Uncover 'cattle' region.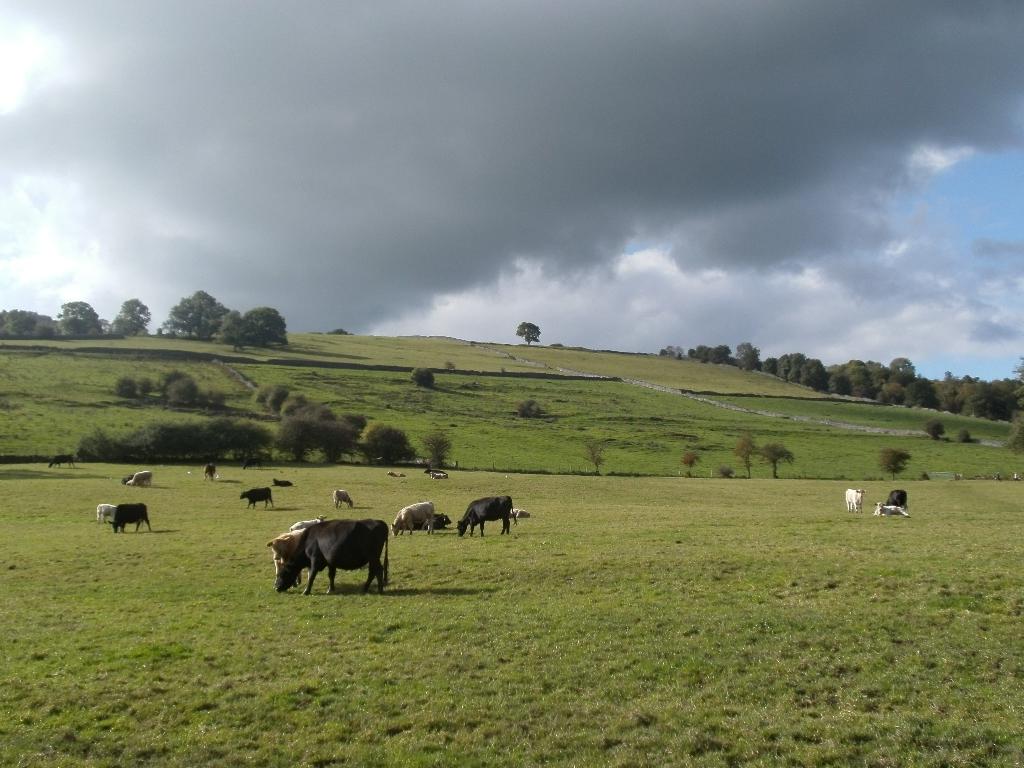
Uncovered: 272 477 293 486.
